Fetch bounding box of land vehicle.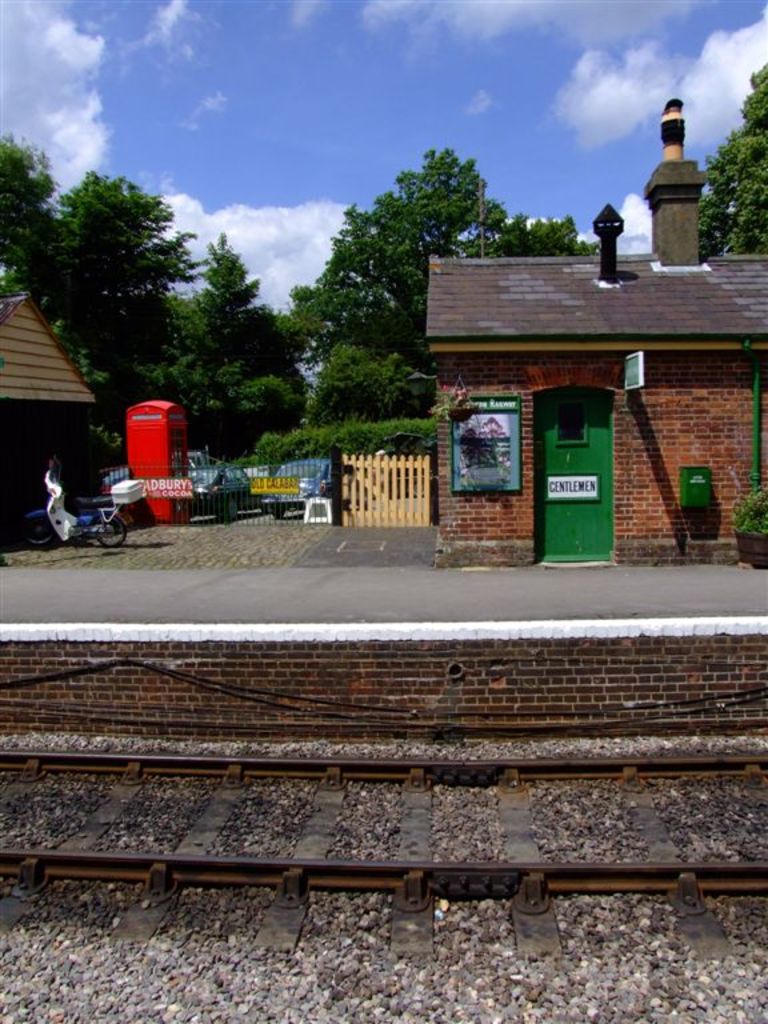
Bbox: locate(201, 465, 253, 519).
